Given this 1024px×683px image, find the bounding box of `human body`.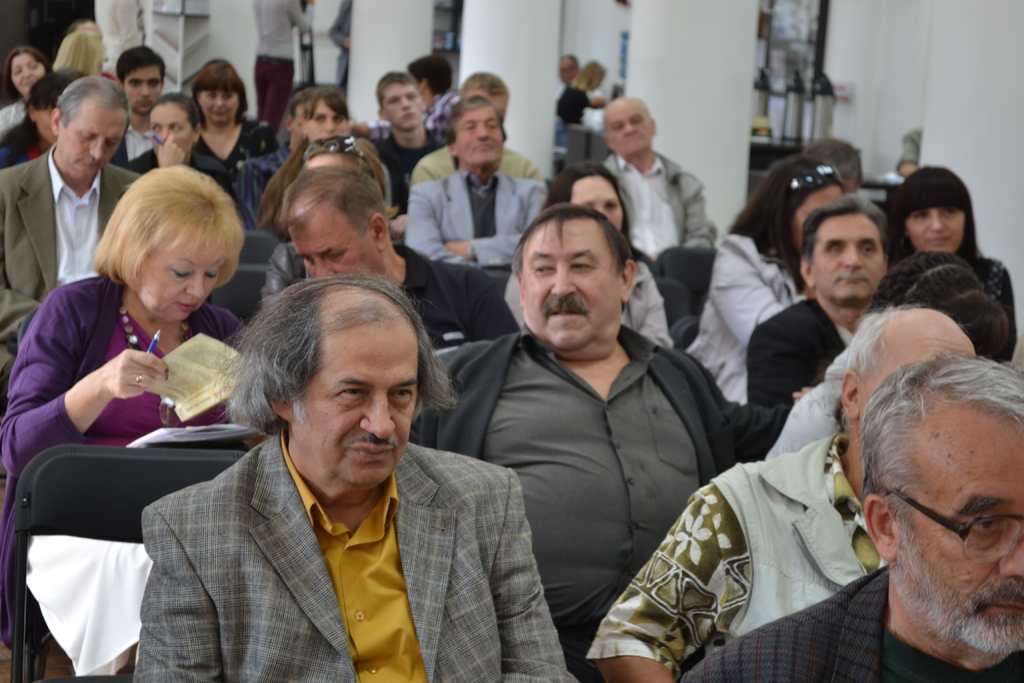
select_region(746, 286, 879, 409).
